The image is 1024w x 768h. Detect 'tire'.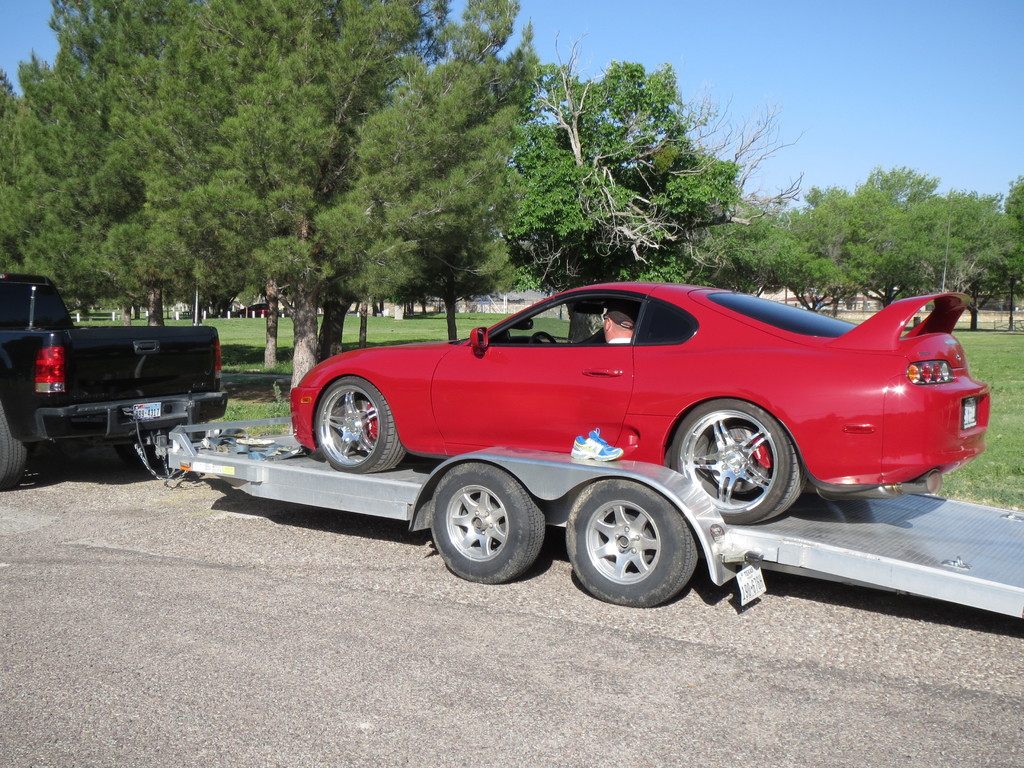
Detection: rect(431, 462, 545, 584).
